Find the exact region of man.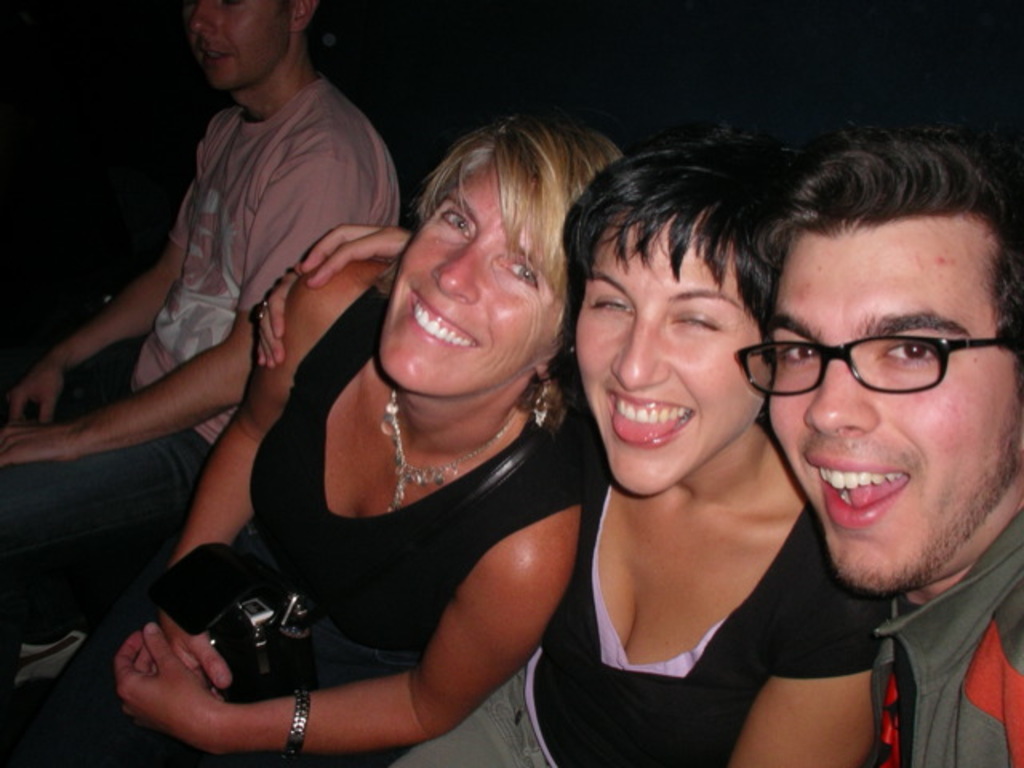
Exact region: Rect(731, 130, 1022, 766).
